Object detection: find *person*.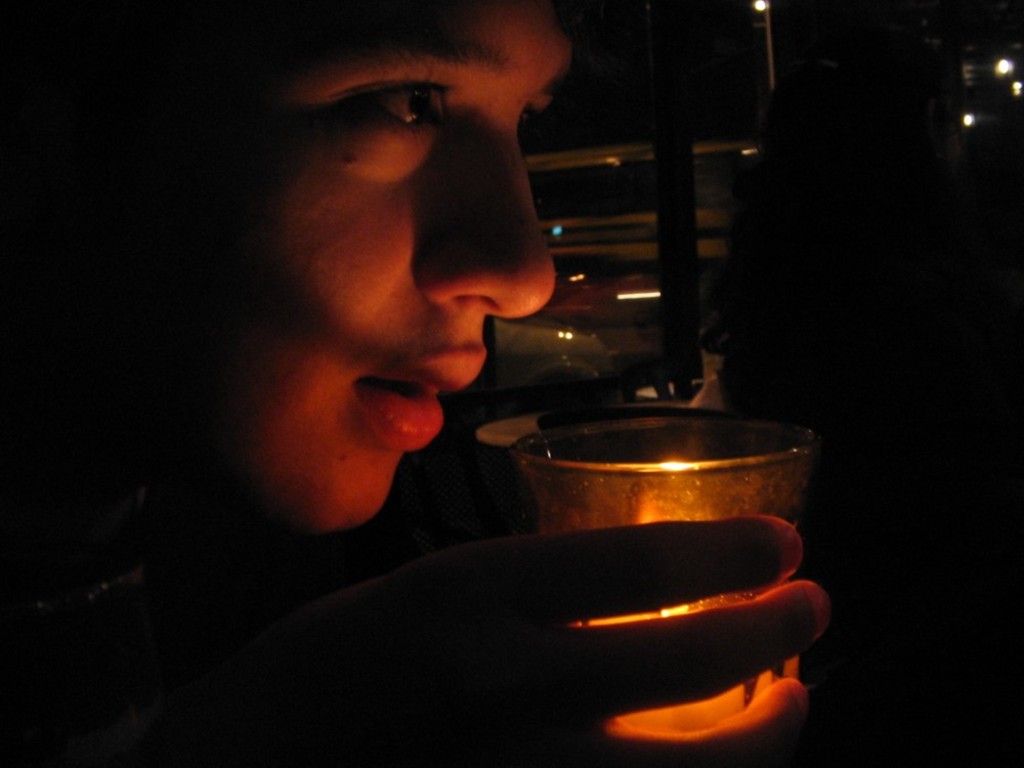
bbox(205, 0, 611, 580).
